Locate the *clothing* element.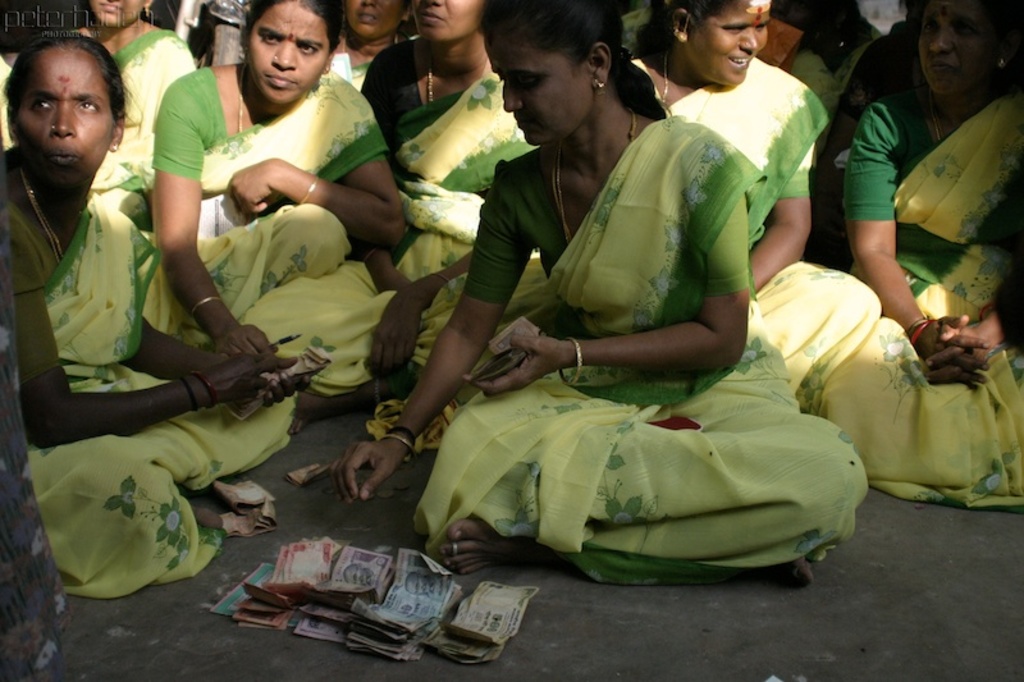
Element bbox: region(630, 52, 805, 271).
